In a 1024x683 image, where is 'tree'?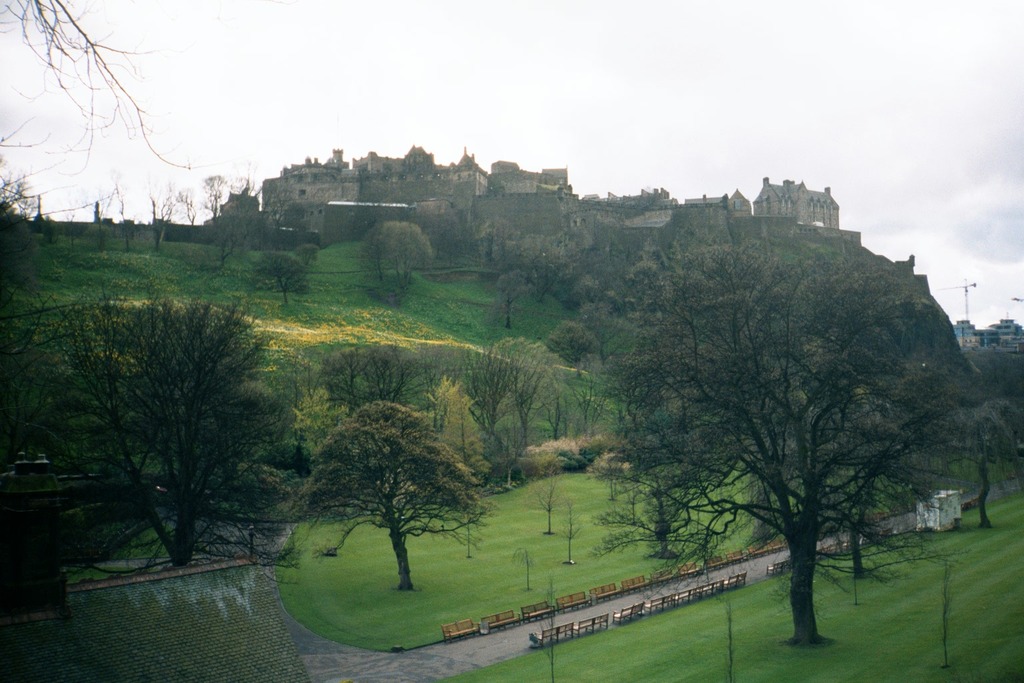
region(0, 0, 215, 193).
